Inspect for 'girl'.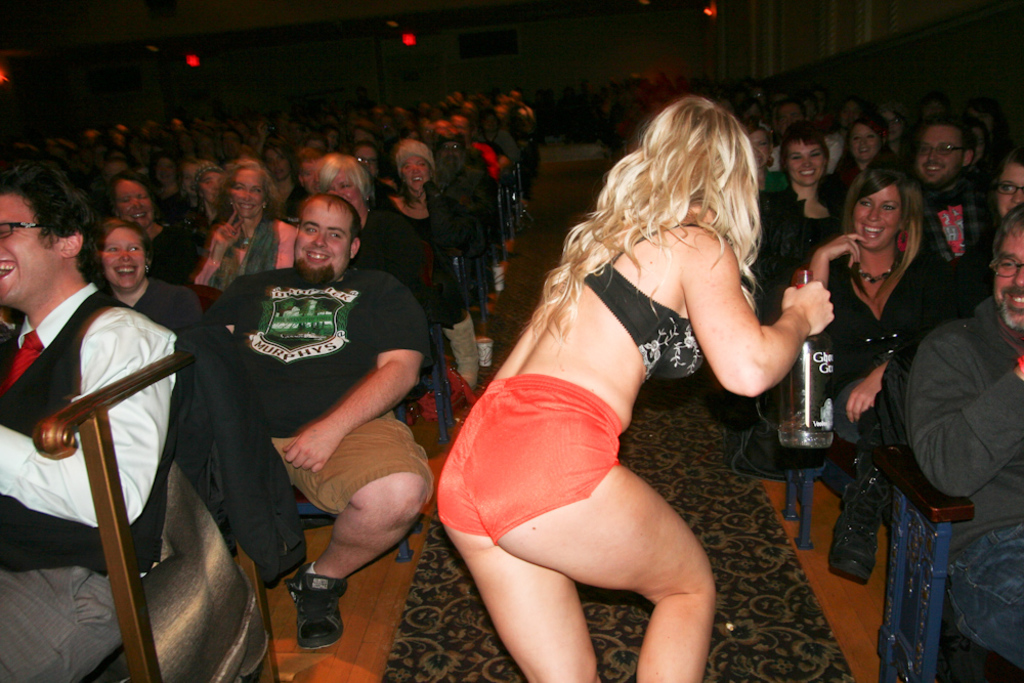
Inspection: locate(435, 96, 834, 682).
